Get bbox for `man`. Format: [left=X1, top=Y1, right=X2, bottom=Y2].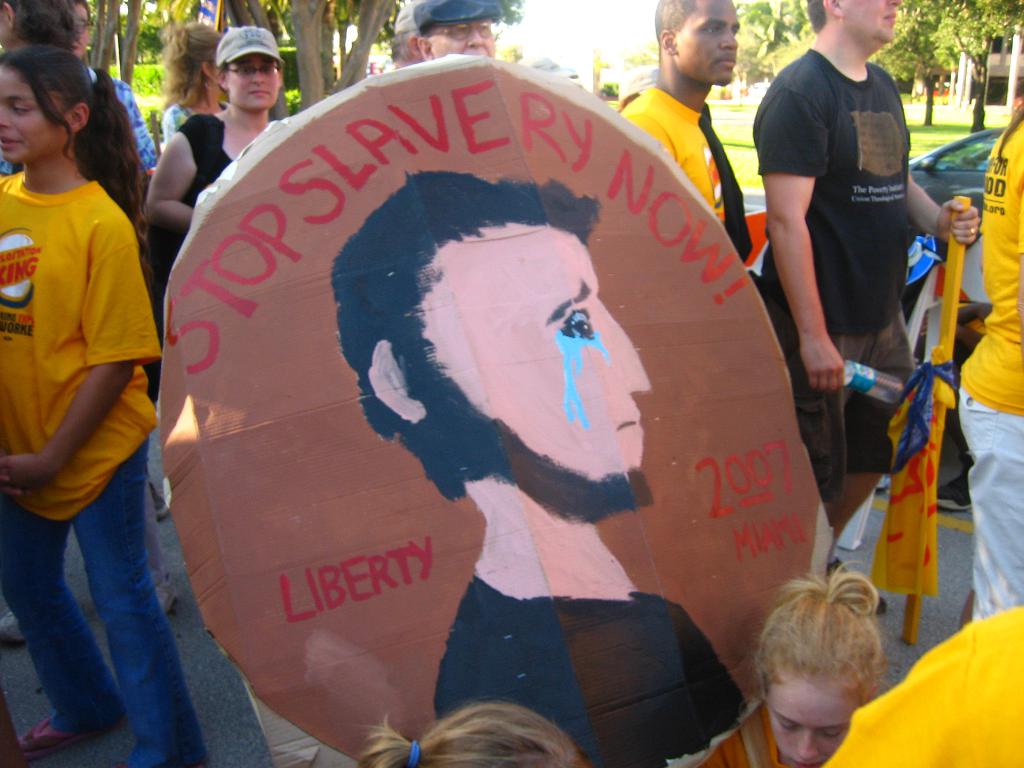
[left=383, top=0, right=428, bottom=73].
